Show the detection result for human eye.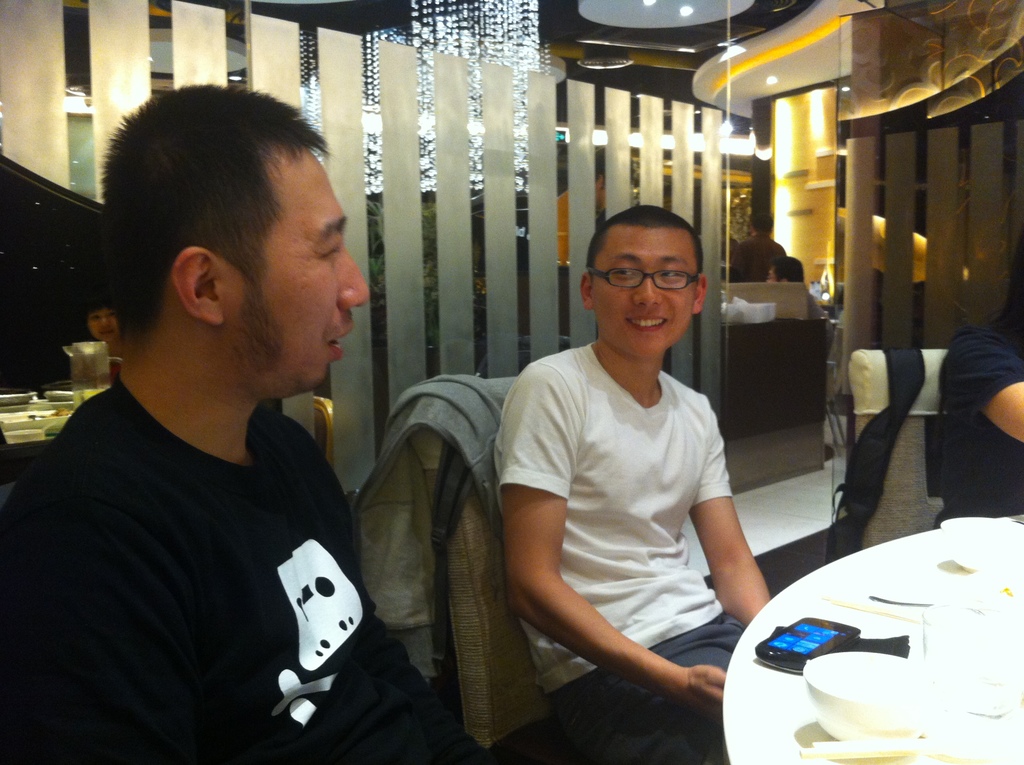
x1=659, y1=264, x2=684, y2=282.
